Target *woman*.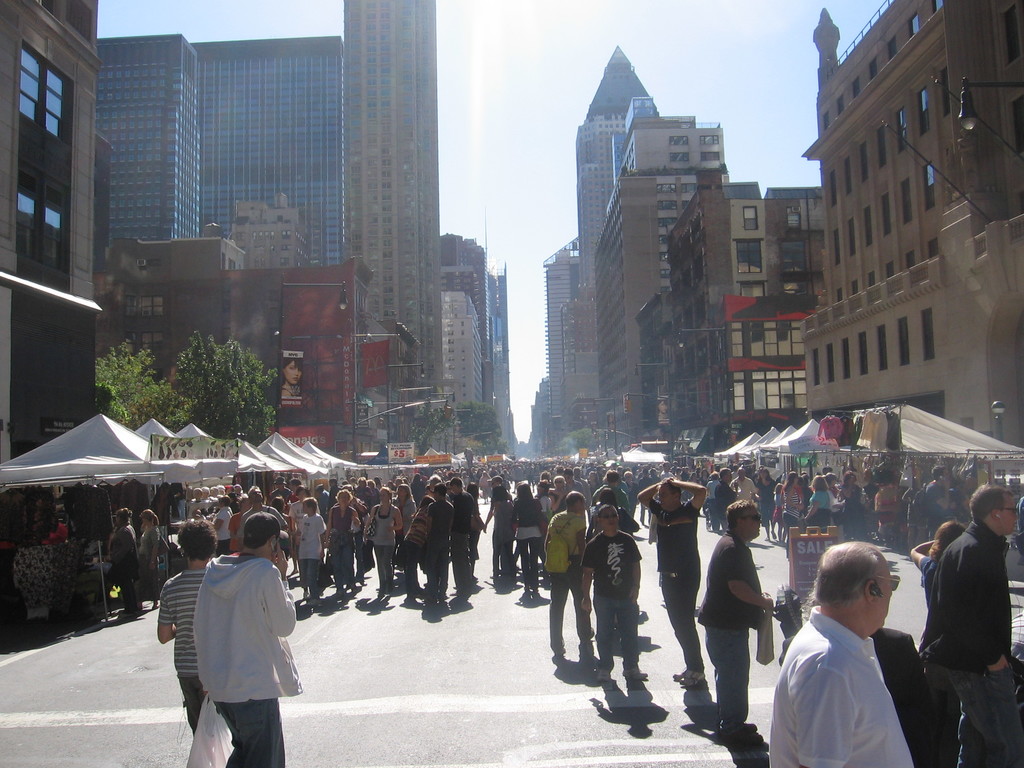
Target region: 625,468,641,525.
